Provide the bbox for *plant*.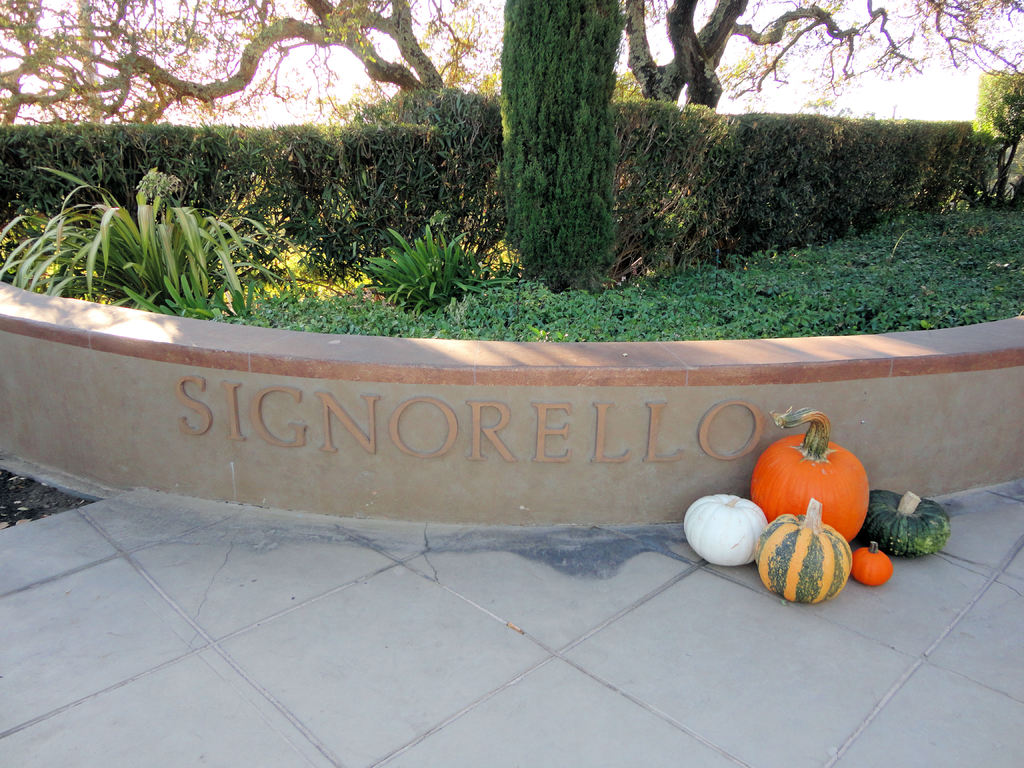
box=[351, 218, 517, 306].
